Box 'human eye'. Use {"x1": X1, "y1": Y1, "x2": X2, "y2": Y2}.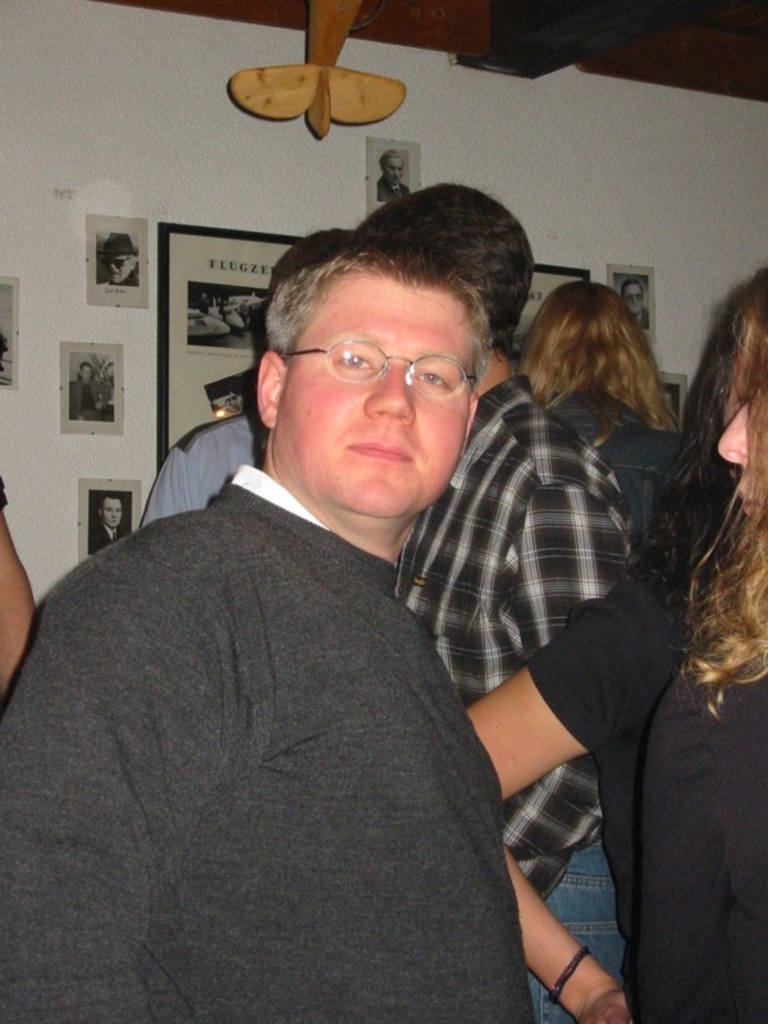
{"x1": 330, "y1": 351, "x2": 379, "y2": 372}.
